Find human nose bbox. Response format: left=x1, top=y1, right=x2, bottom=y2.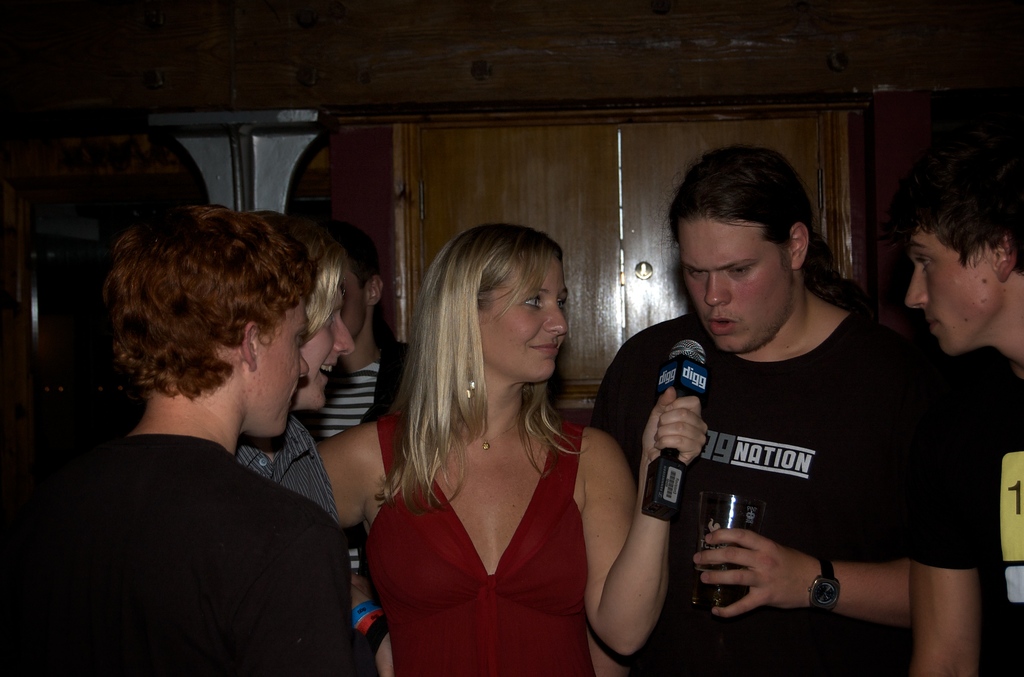
left=907, top=260, right=934, bottom=311.
